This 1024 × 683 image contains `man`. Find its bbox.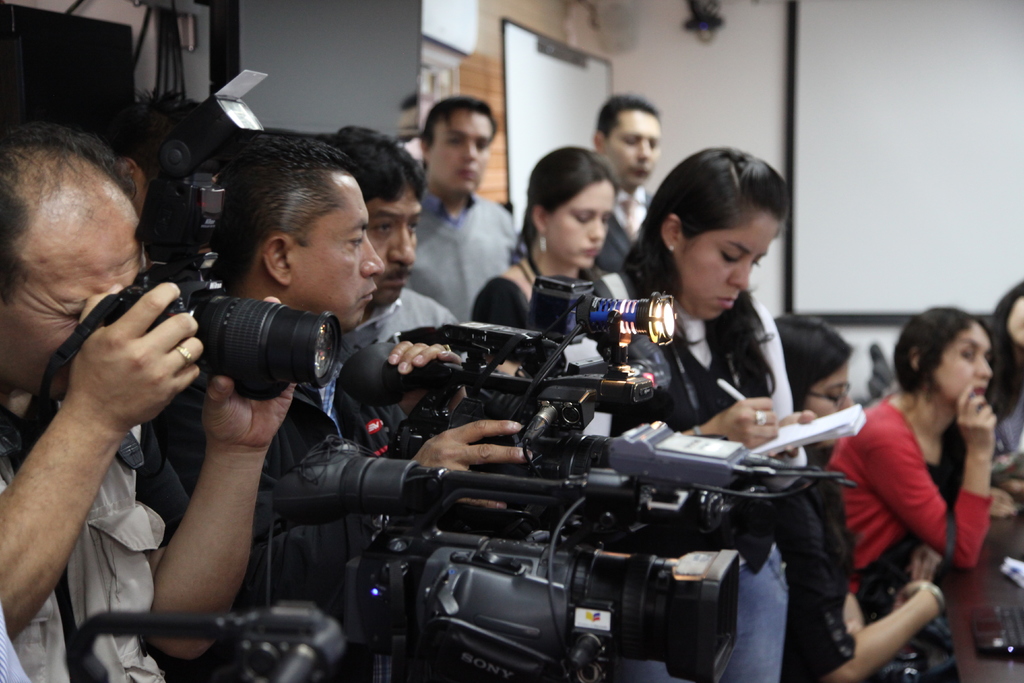
box=[324, 126, 464, 377].
